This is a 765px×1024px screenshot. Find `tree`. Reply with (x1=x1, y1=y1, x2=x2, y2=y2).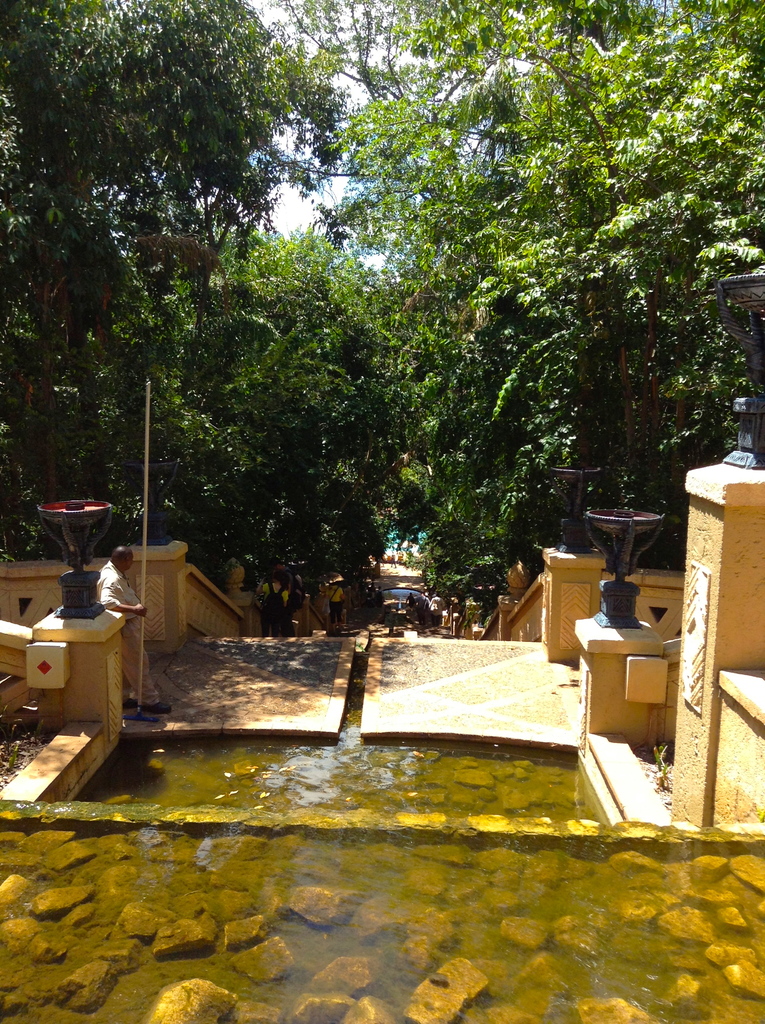
(x1=63, y1=243, x2=239, y2=547).
